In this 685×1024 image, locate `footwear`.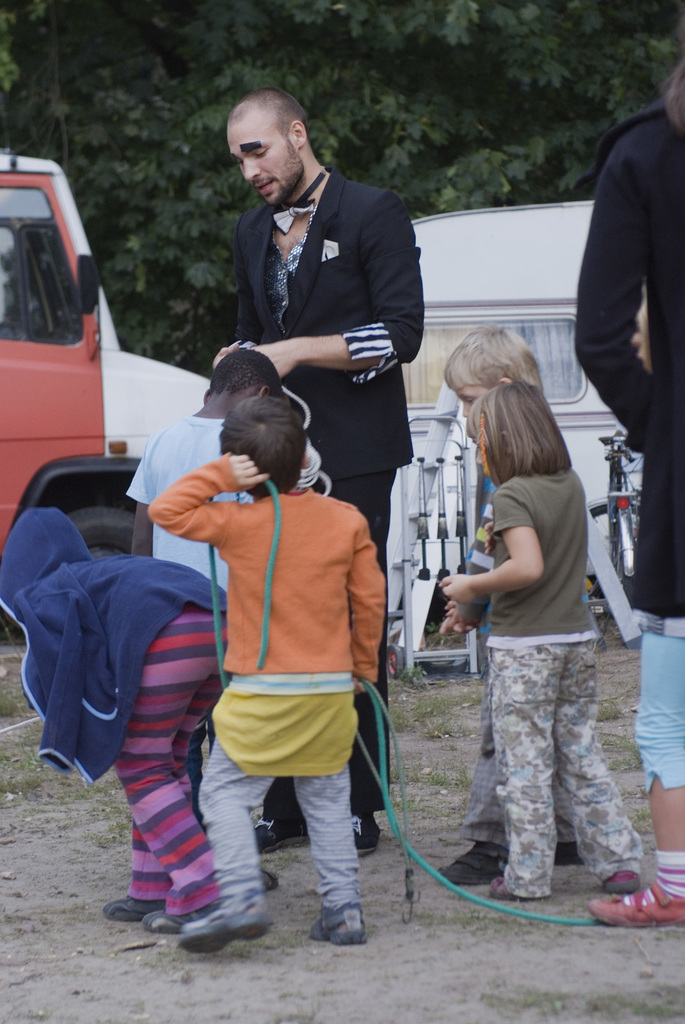
Bounding box: 586,877,684,933.
